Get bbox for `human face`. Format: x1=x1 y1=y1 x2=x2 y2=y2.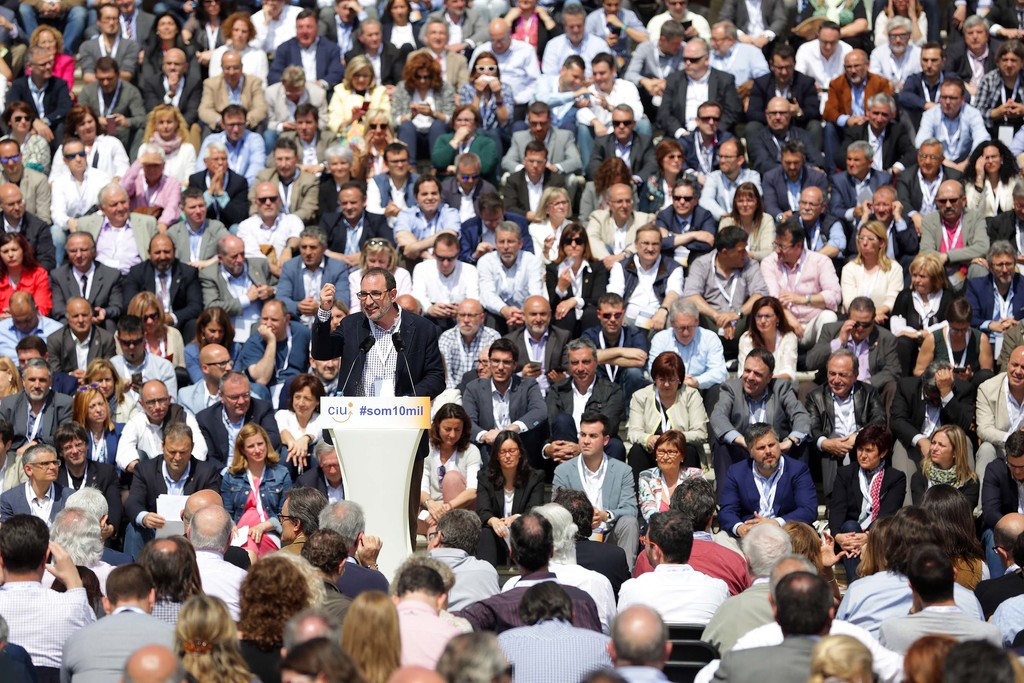
x1=447 y1=0 x2=465 y2=17.
